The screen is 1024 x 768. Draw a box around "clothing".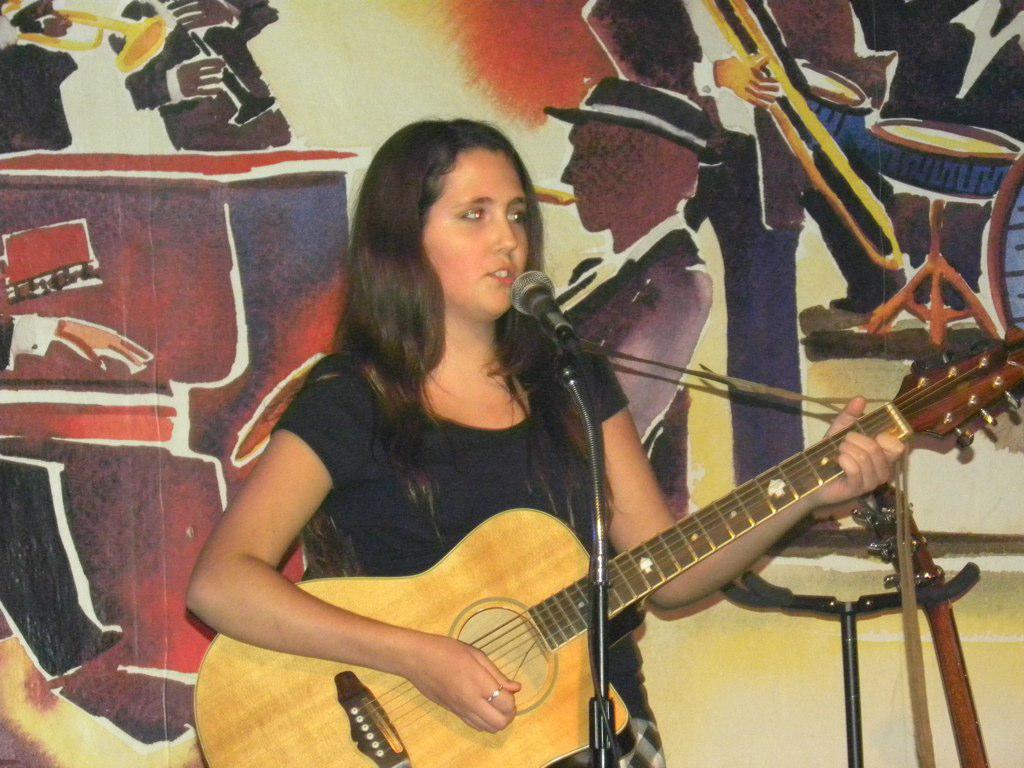
box=[0, 37, 77, 151].
